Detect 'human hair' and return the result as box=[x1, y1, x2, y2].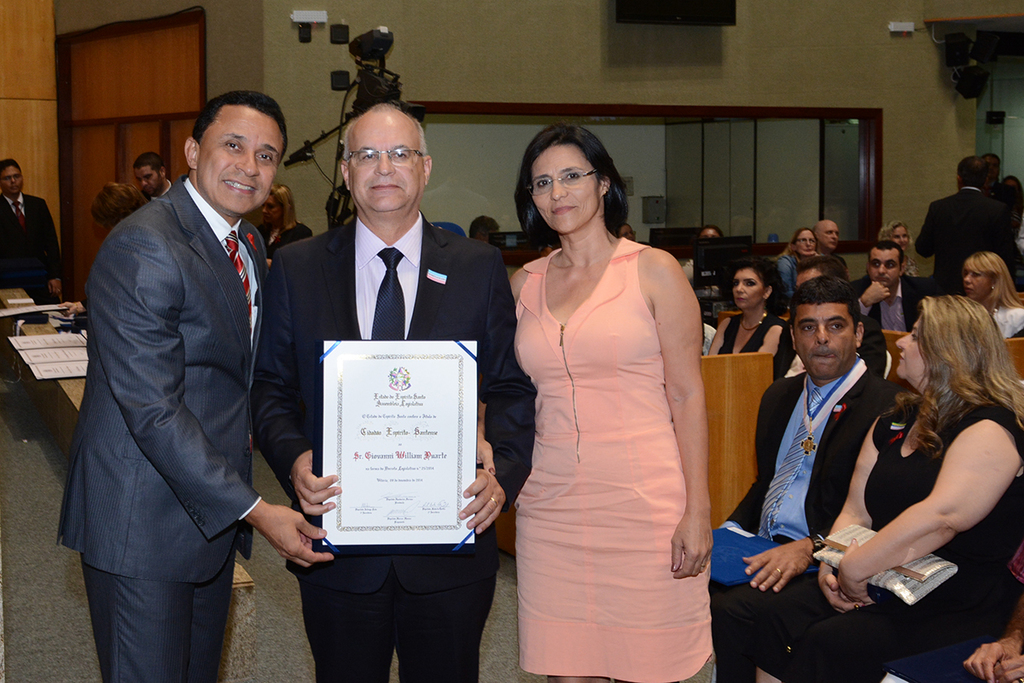
box=[513, 125, 629, 250].
